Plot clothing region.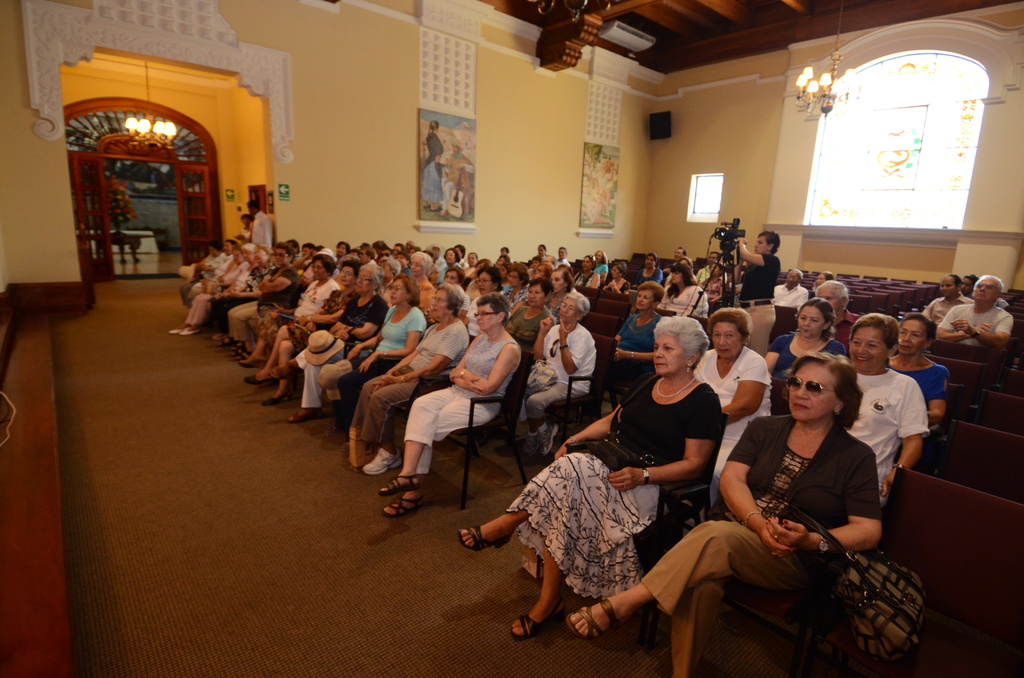
Plotted at l=660, t=288, r=705, b=317.
